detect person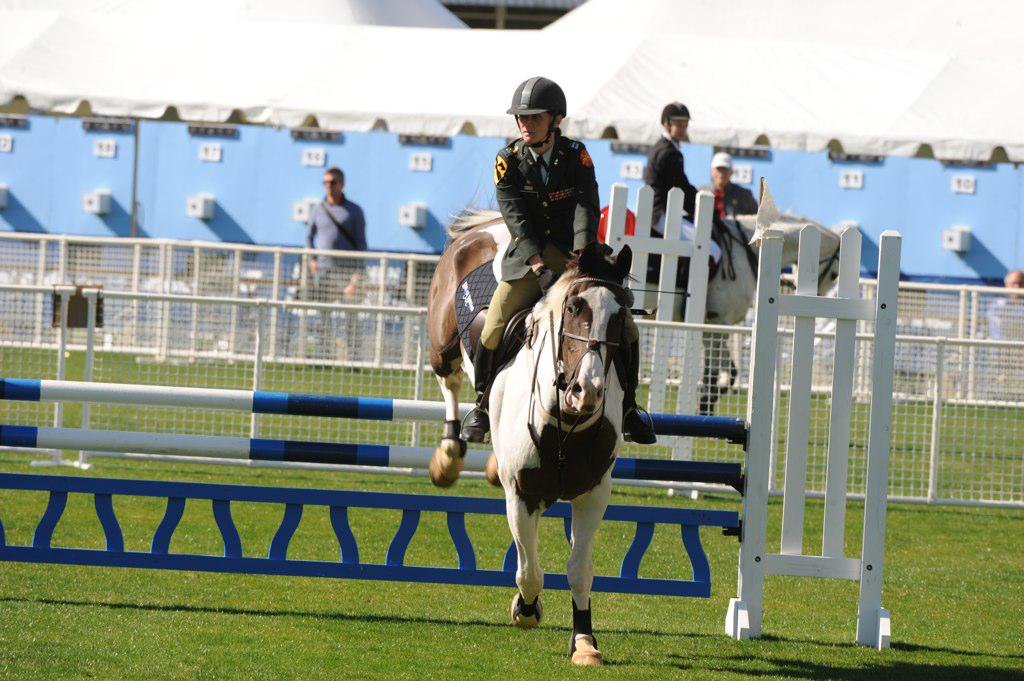
699 152 748 226
